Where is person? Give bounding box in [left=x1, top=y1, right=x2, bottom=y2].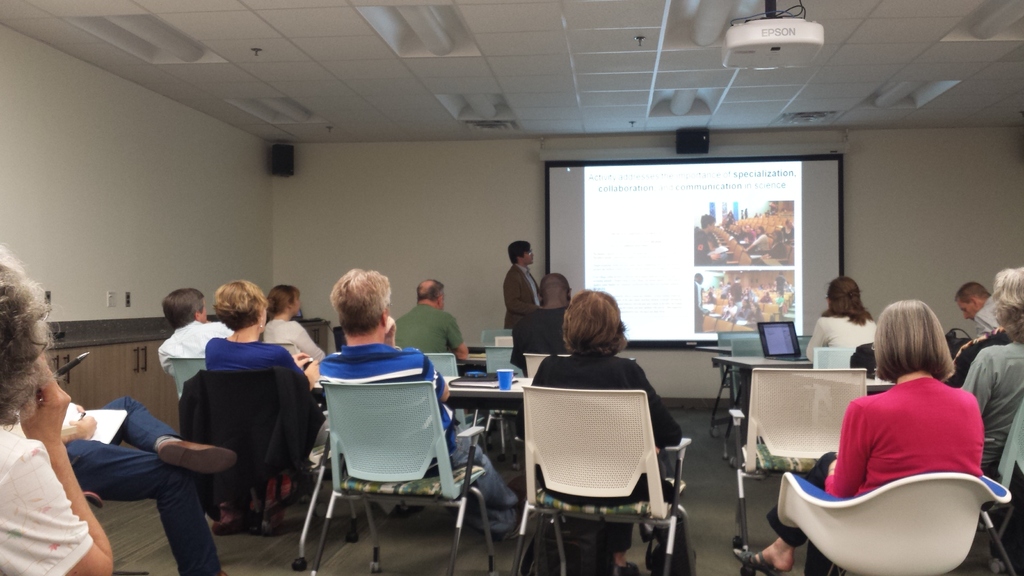
[left=509, top=269, right=579, bottom=364].
